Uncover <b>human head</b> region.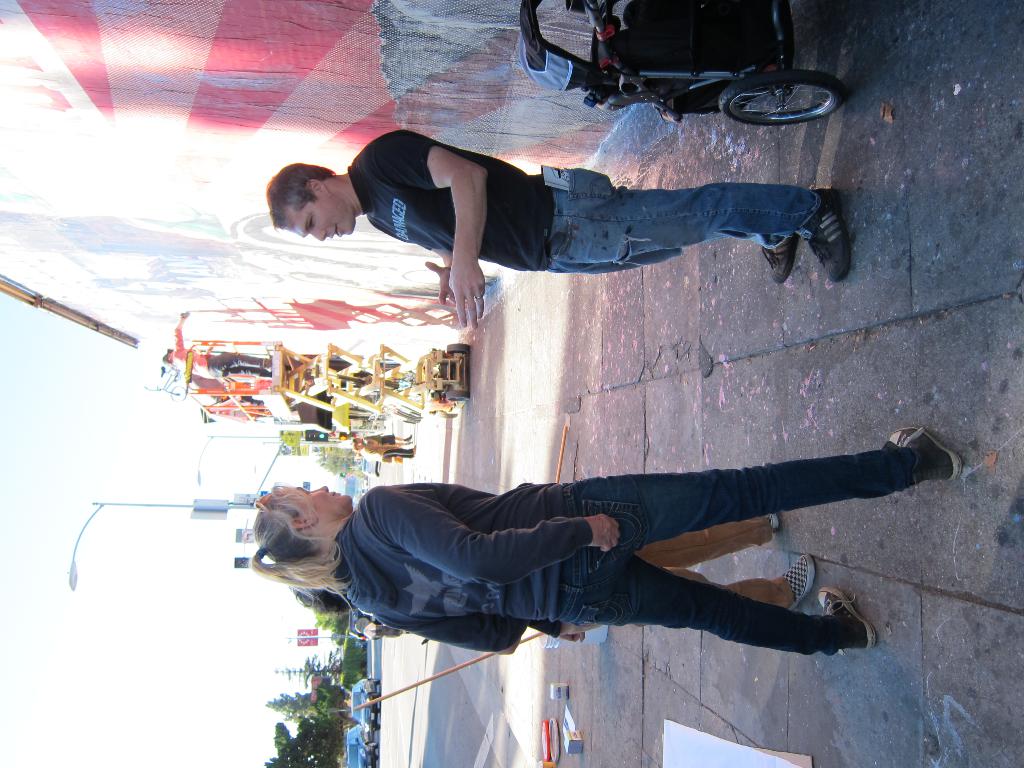
Uncovered: rect(251, 481, 355, 574).
